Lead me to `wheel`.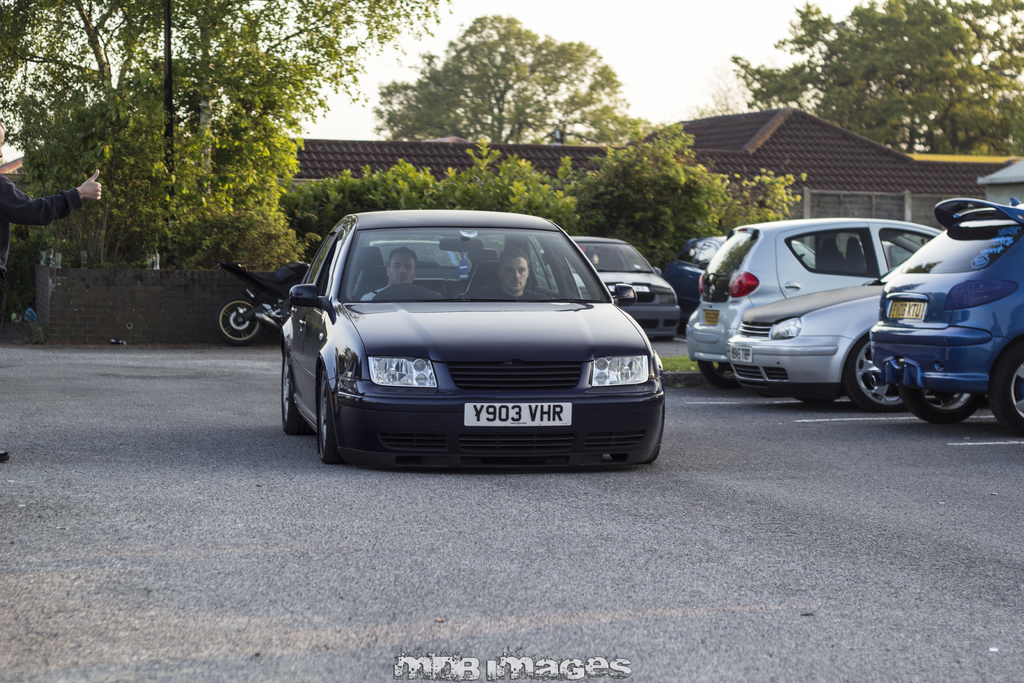
Lead to [841, 337, 904, 410].
